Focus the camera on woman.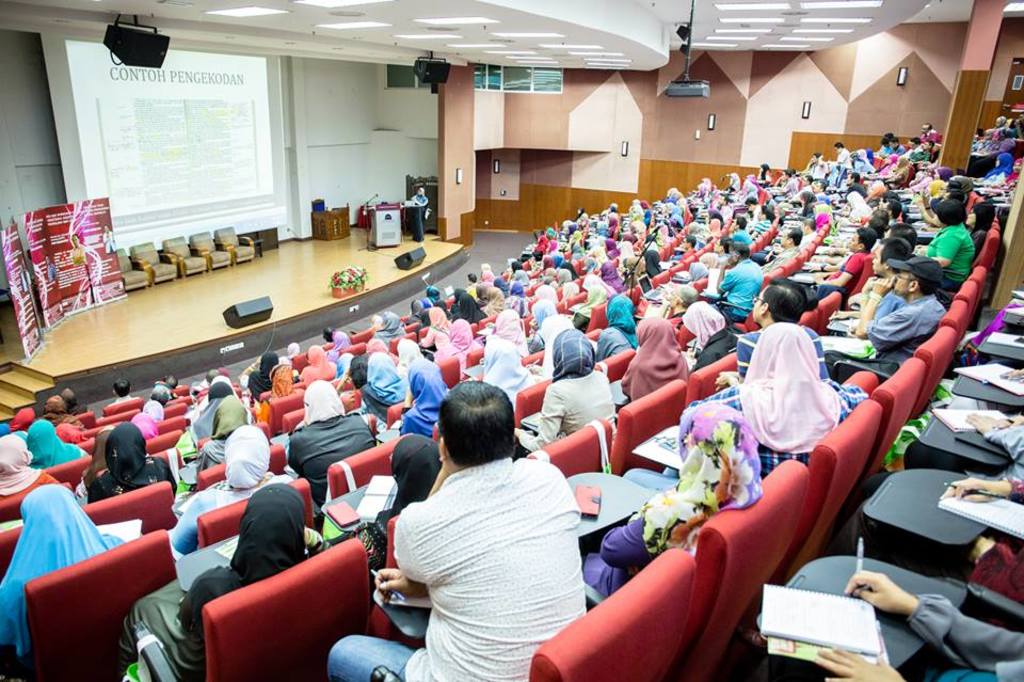
Focus region: crop(257, 356, 297, 405).
